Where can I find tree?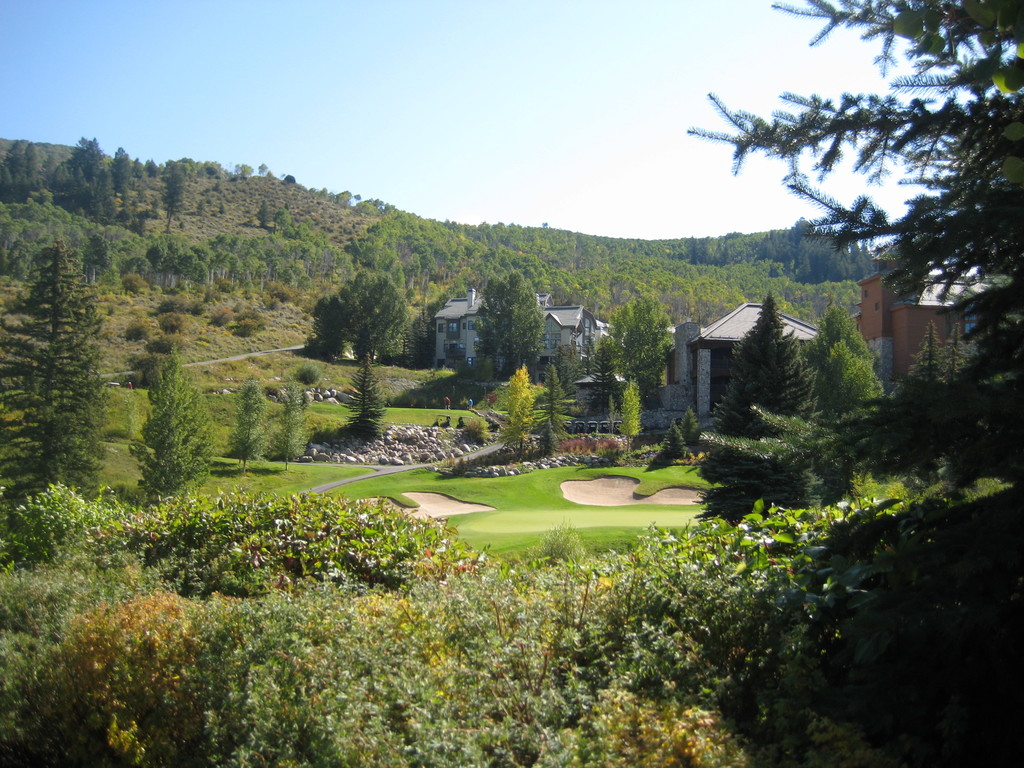
You can find it at (804,304,884,500).
